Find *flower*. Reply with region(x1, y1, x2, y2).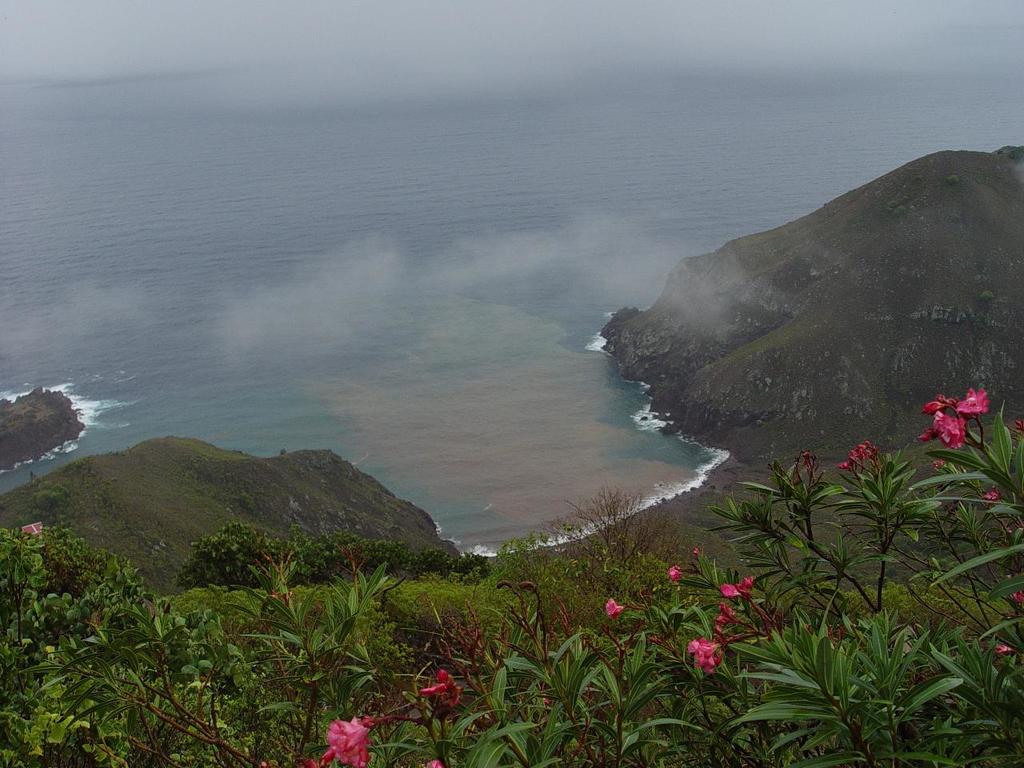
region(419, 670, 459, 698).
